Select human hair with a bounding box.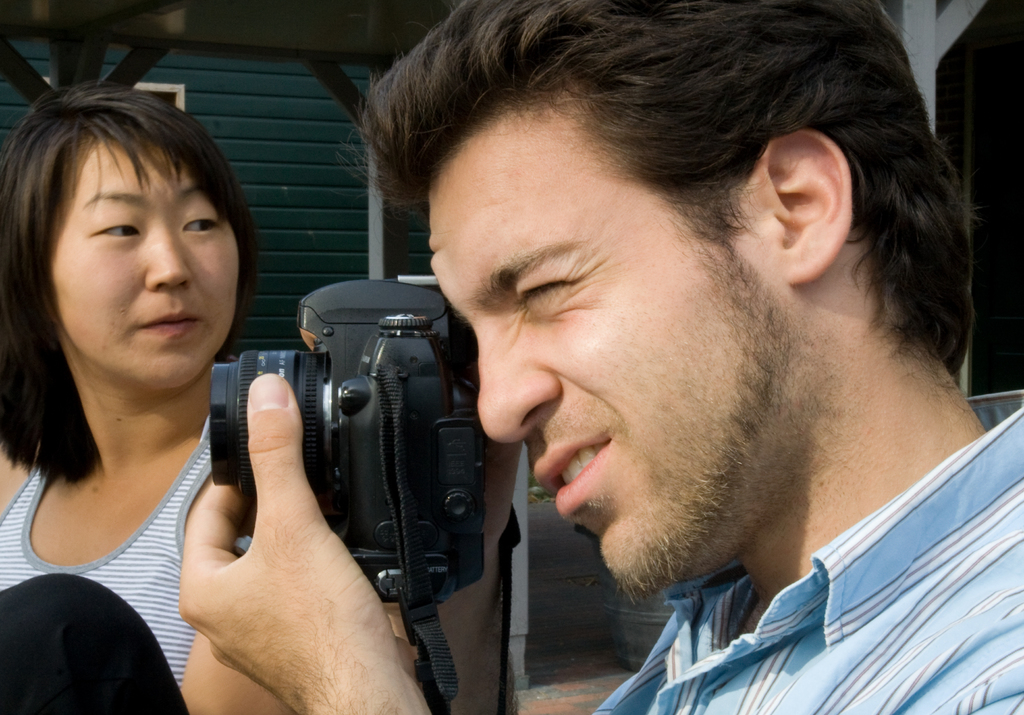
[left=0, top=80, right=261, bottom=481].
